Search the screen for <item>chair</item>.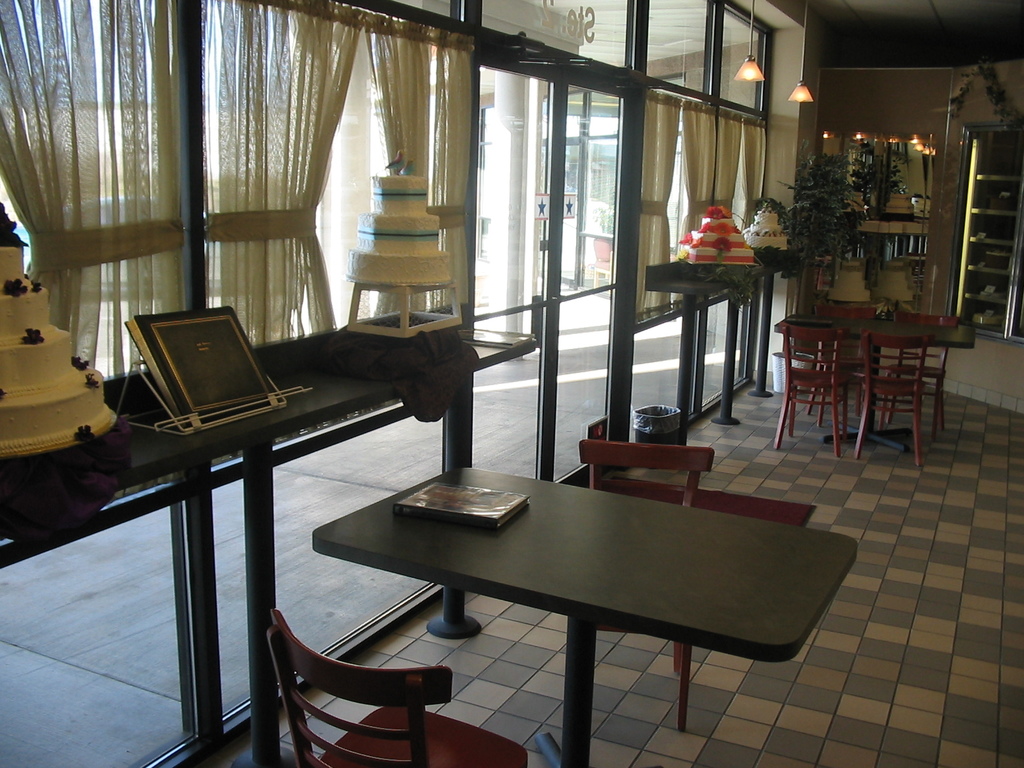
Found at BBox(810, 303, 884, 419).
